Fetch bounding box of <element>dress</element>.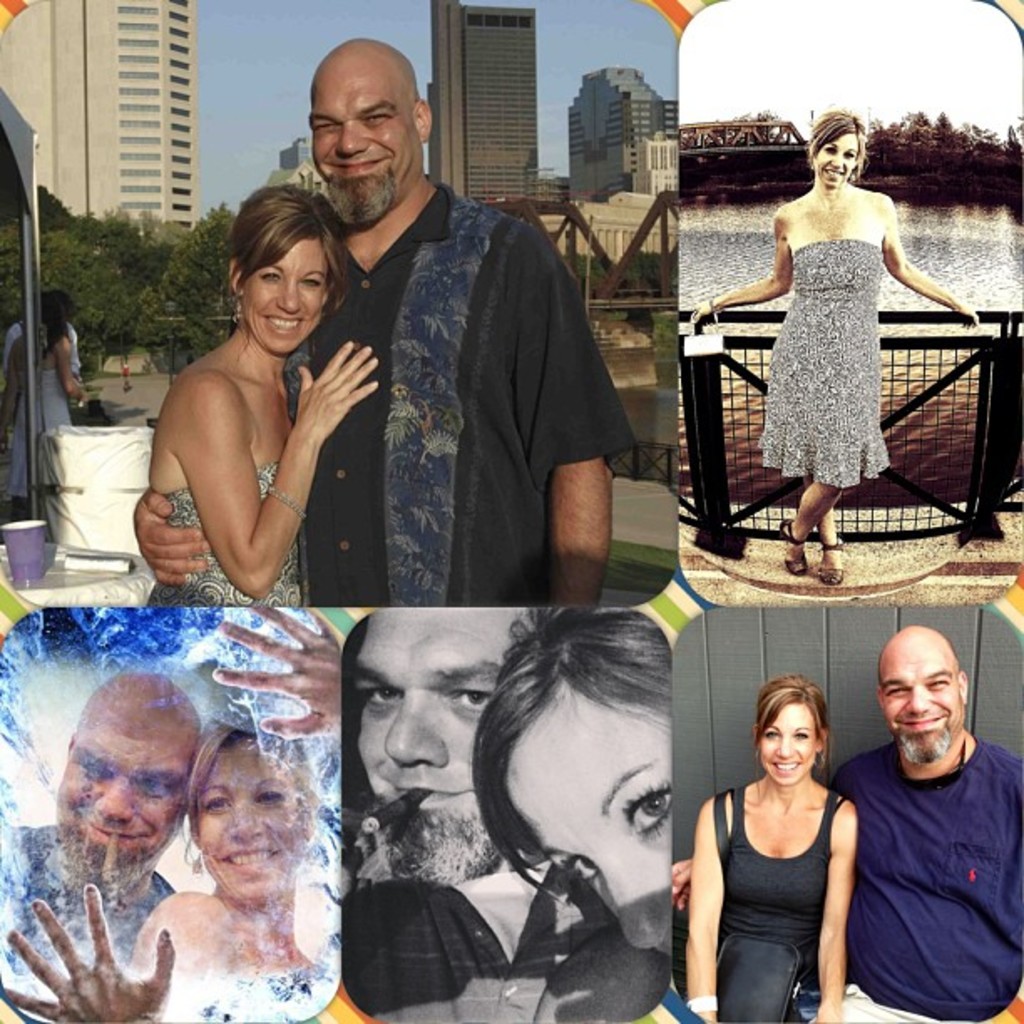
Bbox: 151,460,303,609.
